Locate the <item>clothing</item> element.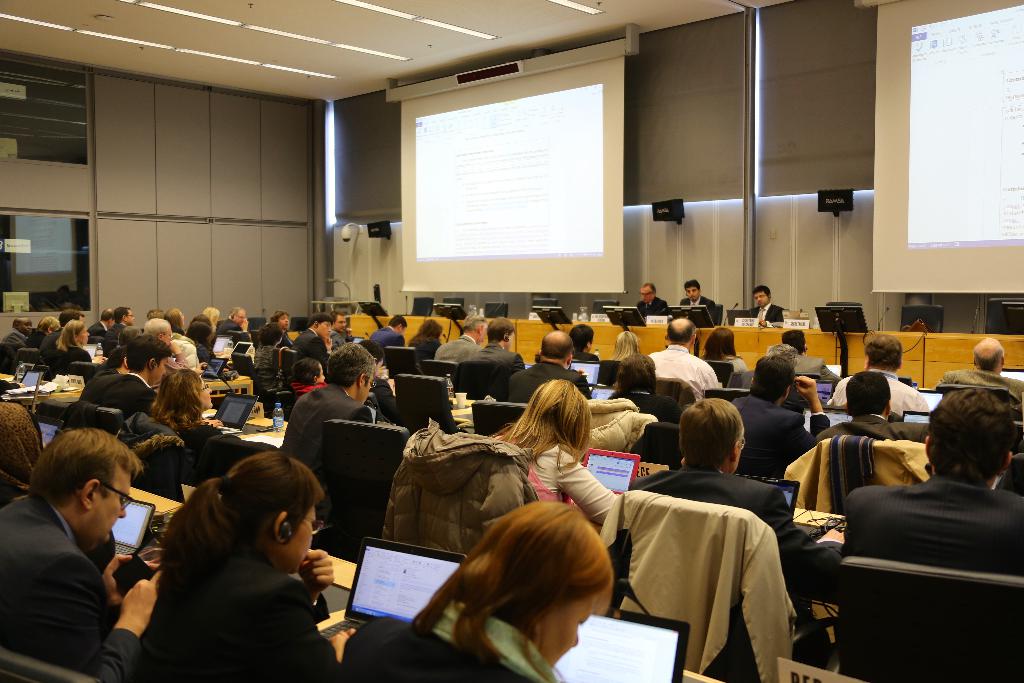
Element bbox: (left=120, top=413, right=195, bottom=504).
